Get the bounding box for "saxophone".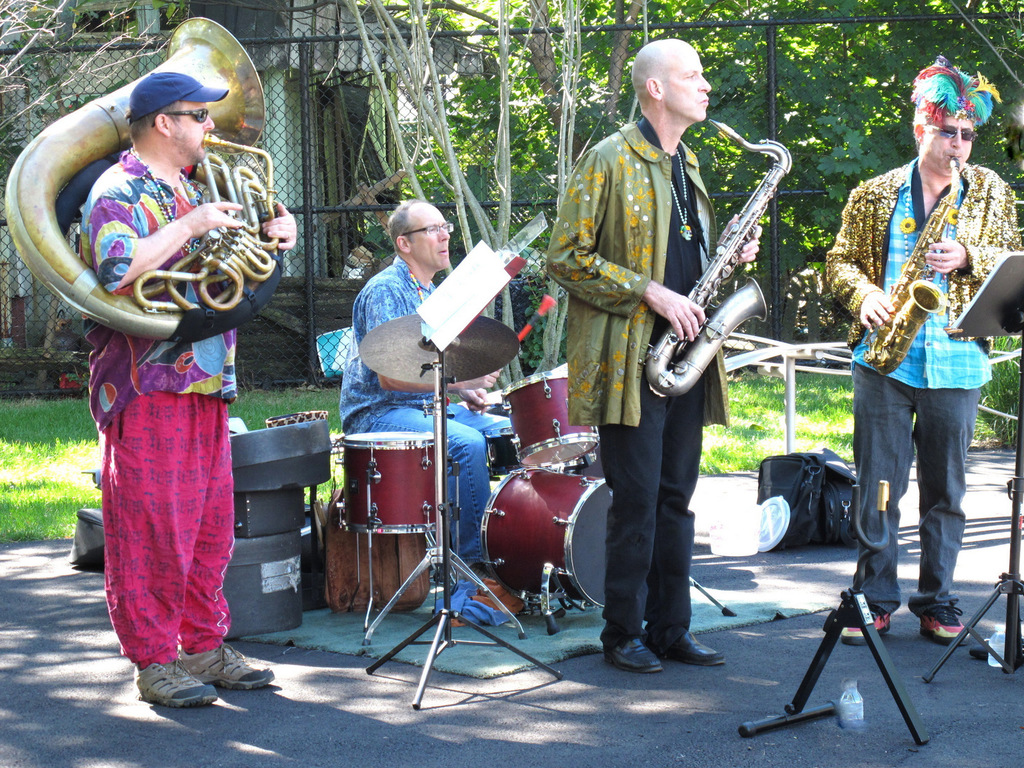
rect(860, 152, 962, 376).
